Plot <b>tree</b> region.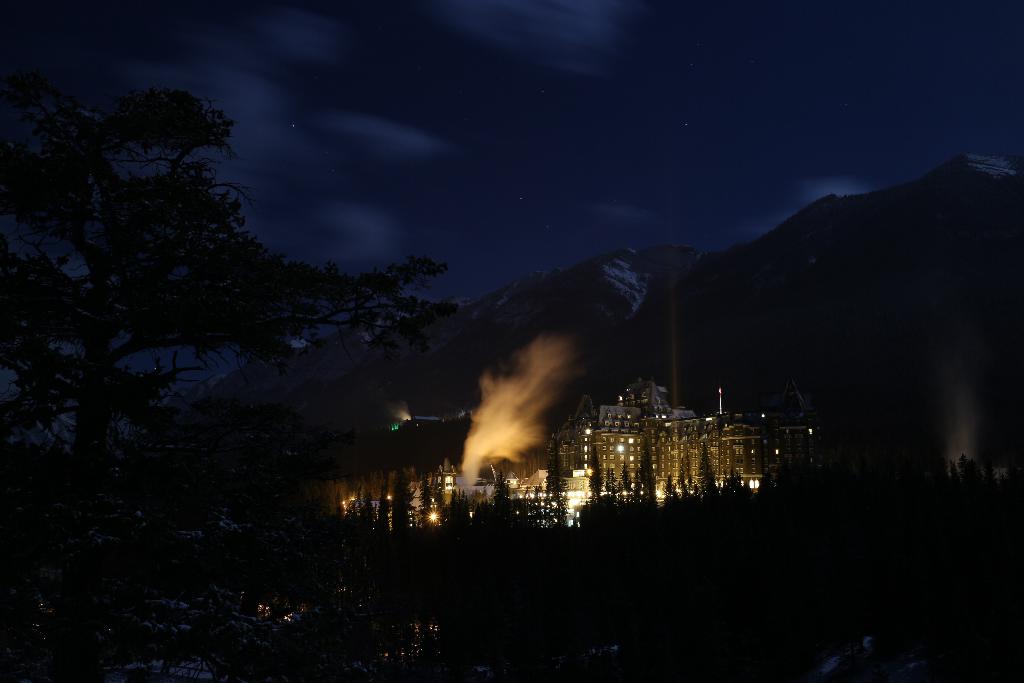
Plotted at (602, 465, 627, 506).
